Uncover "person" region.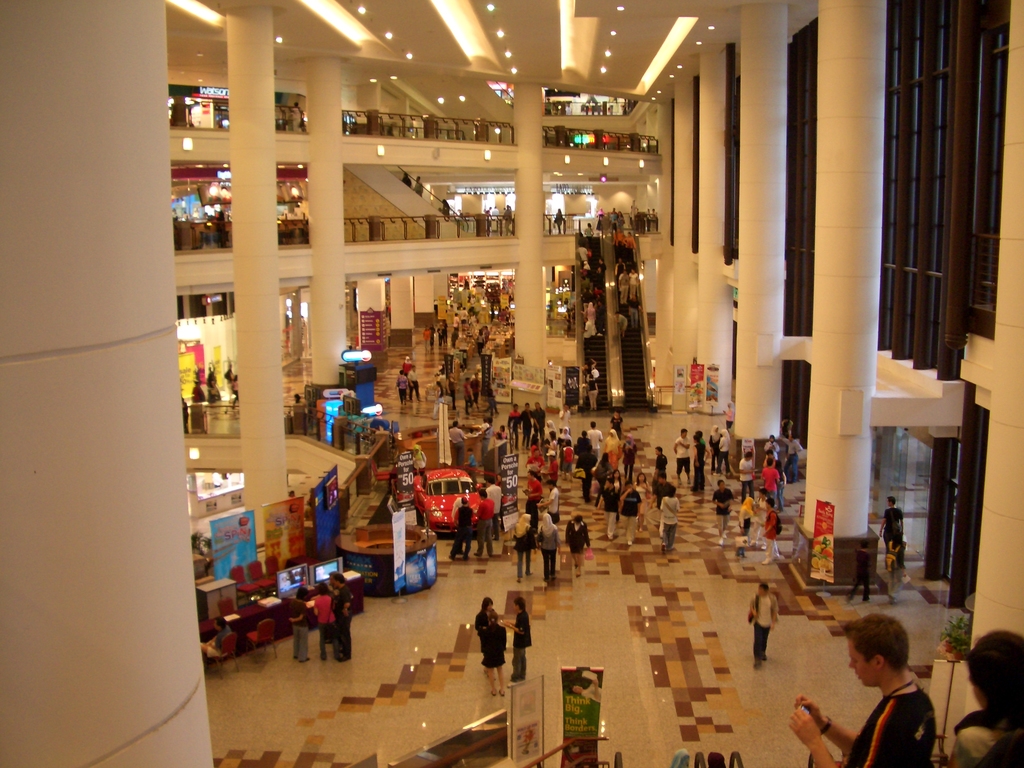
Uncovered: {"x1": 516, "y1": 402, "x2": 536, "y2": 449}.
